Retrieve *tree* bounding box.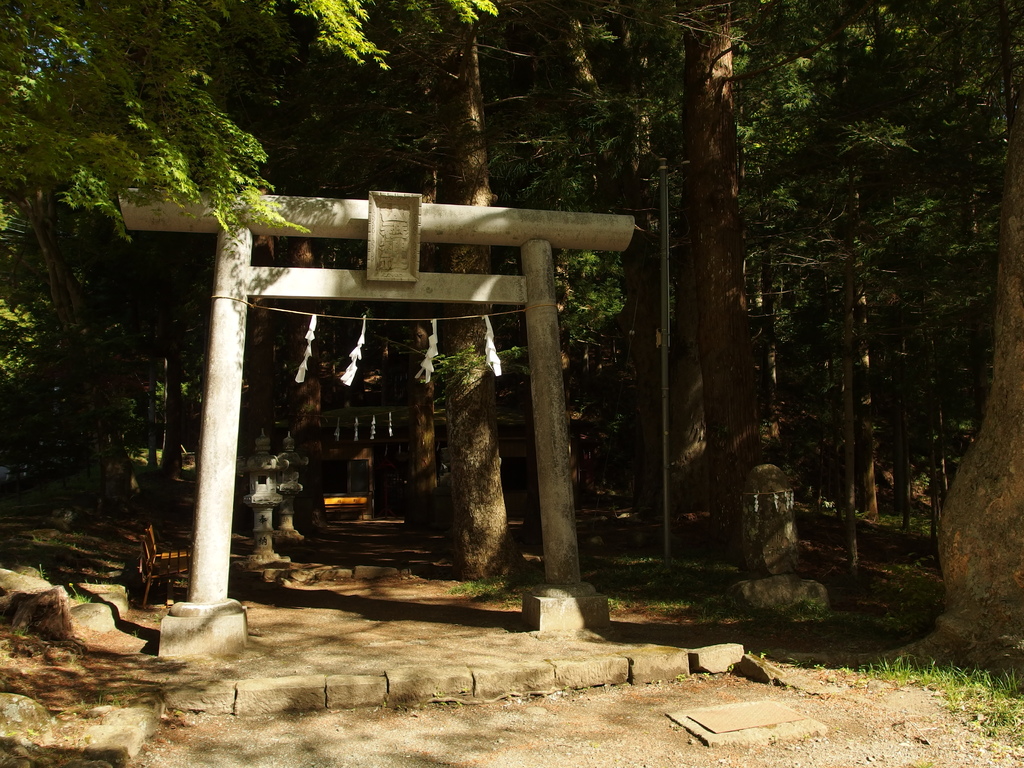
Bounding box: l=172, t=0, r=399, b=490.
